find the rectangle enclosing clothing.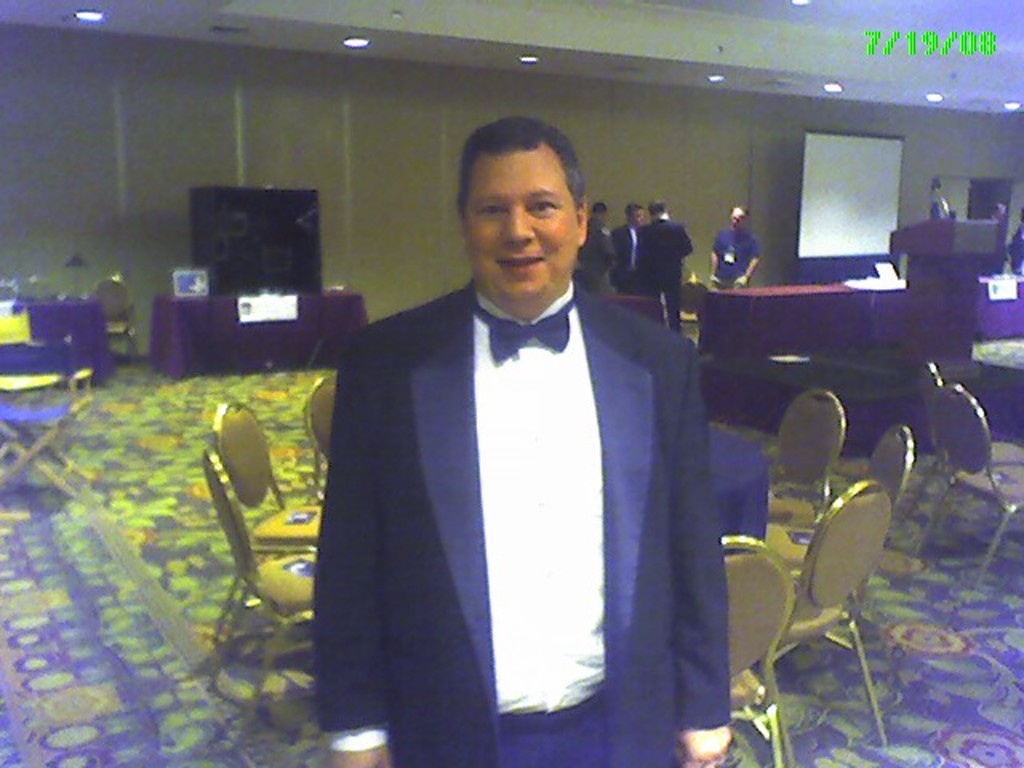
box=[618, 222, 642, 291].
